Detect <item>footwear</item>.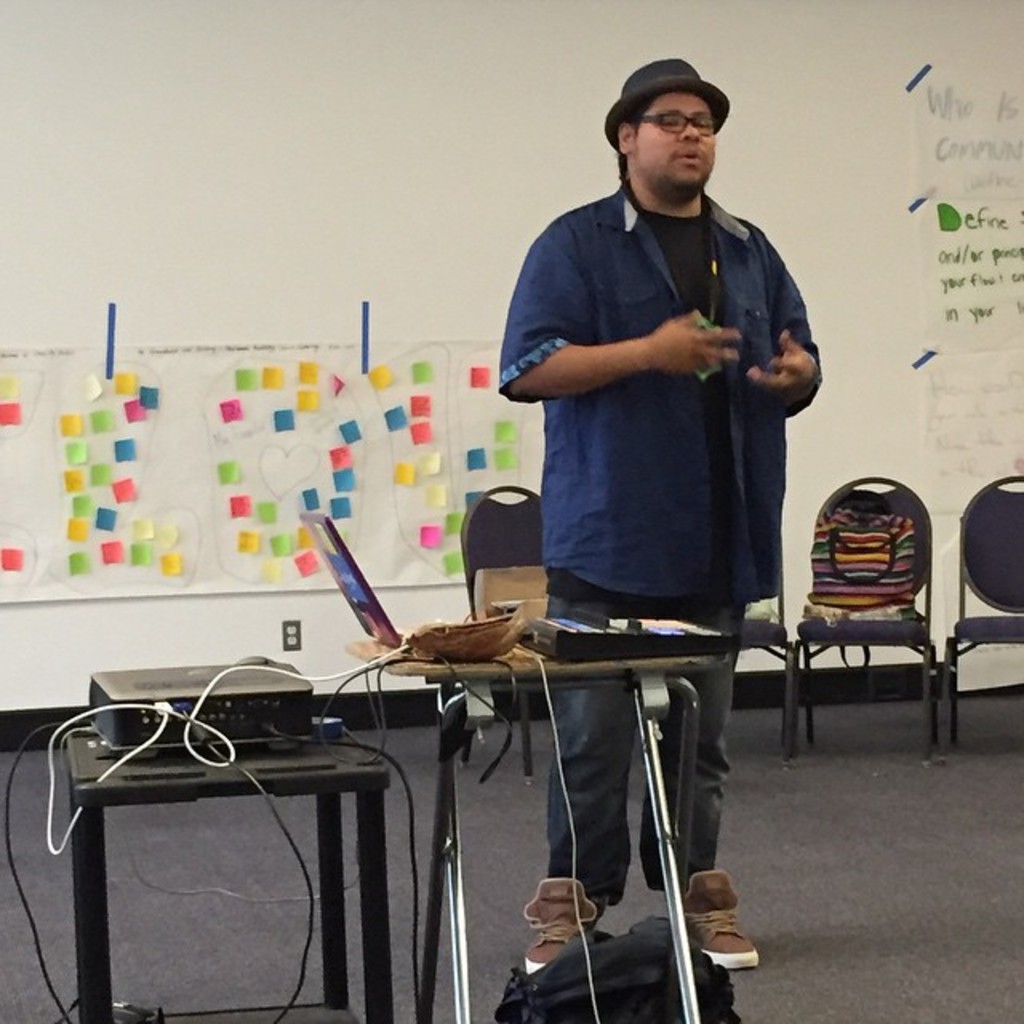
Detected at 515, 866, 606, 970.
